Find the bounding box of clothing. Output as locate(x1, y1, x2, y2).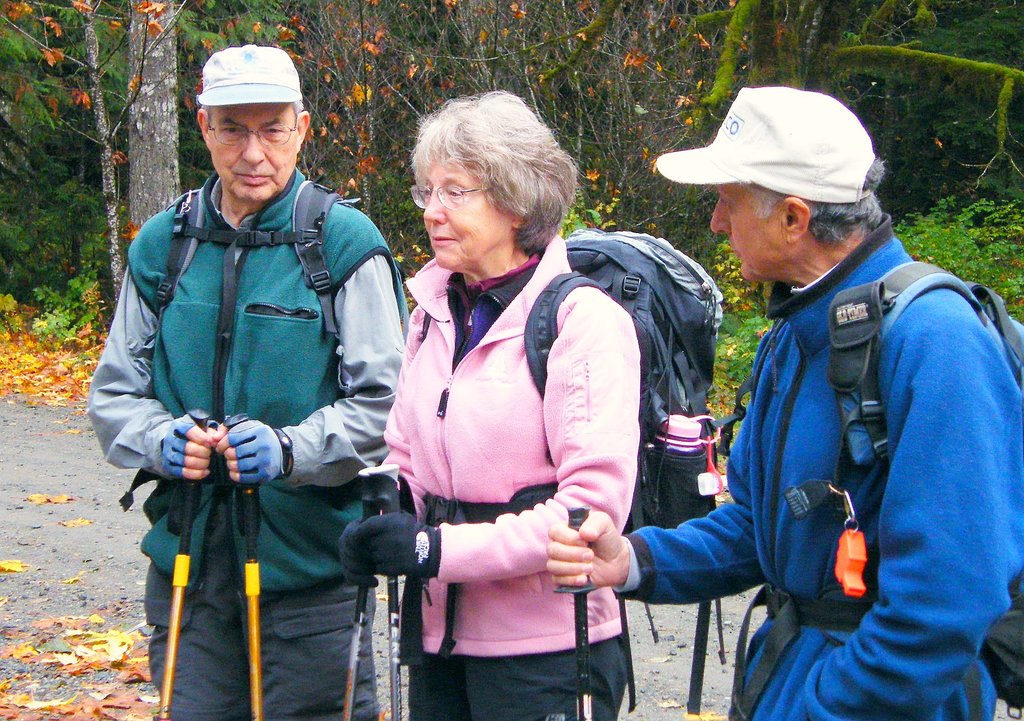
locate(380, 234, 642, 720).
